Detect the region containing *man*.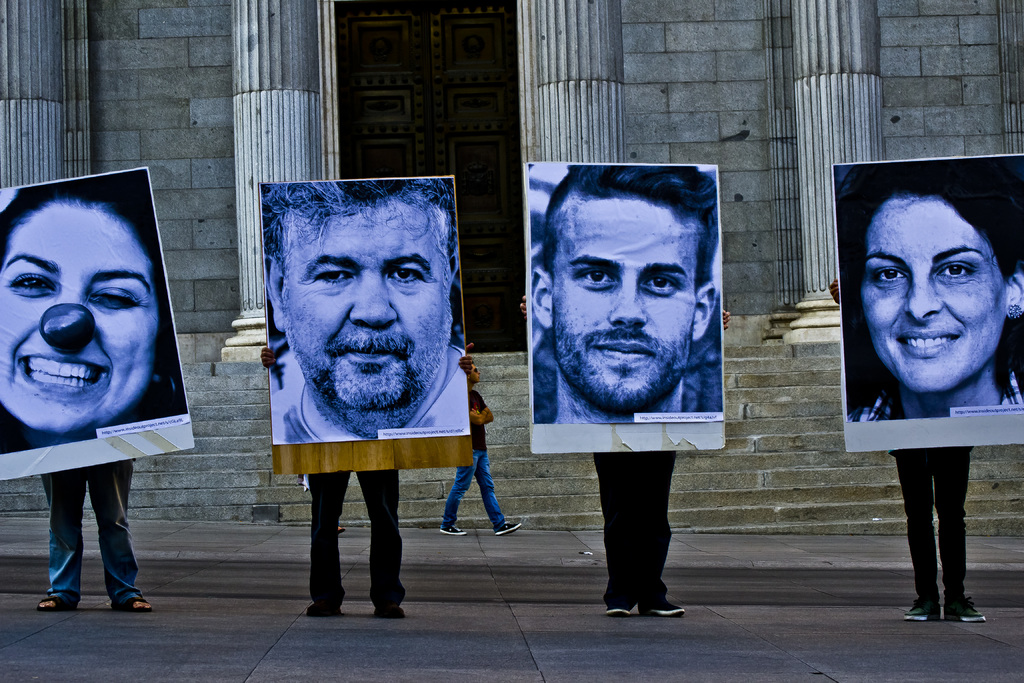
bbox(262, 176, 469, 444).
